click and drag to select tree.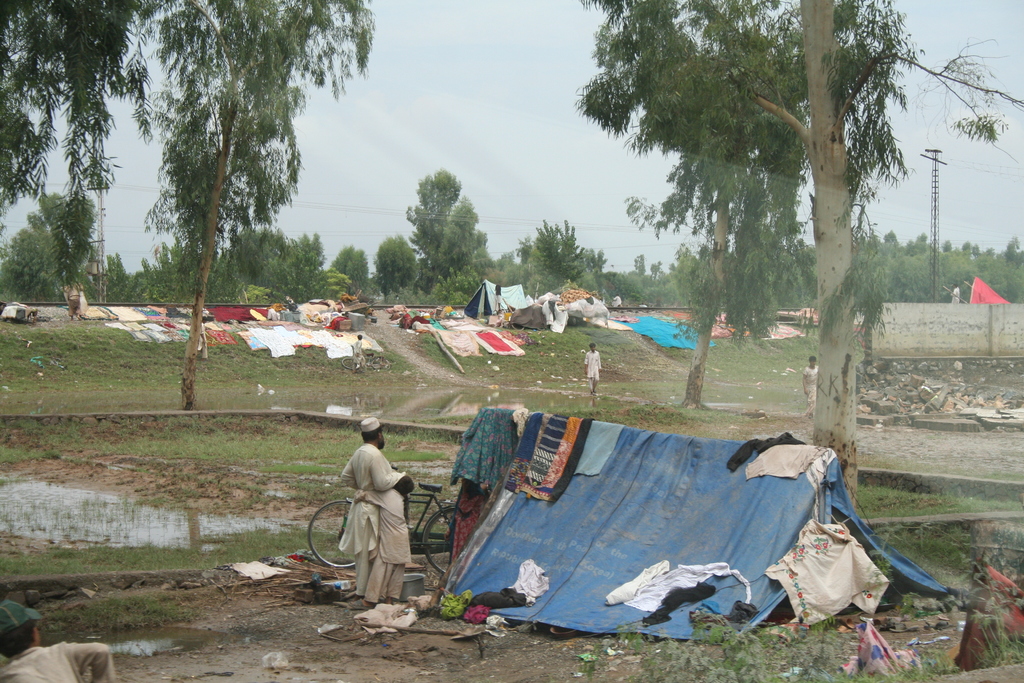
Selection: 330, 252, 349, 289.
